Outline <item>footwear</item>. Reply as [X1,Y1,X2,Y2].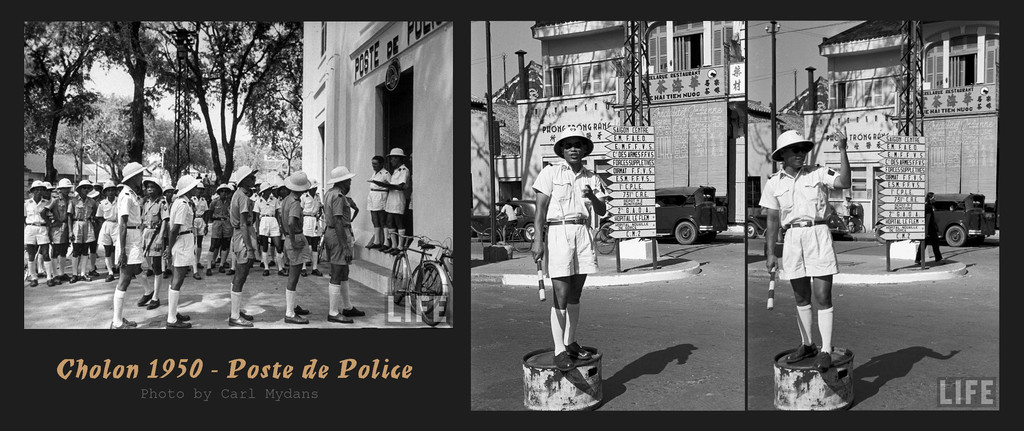
[190,270,202,281].
